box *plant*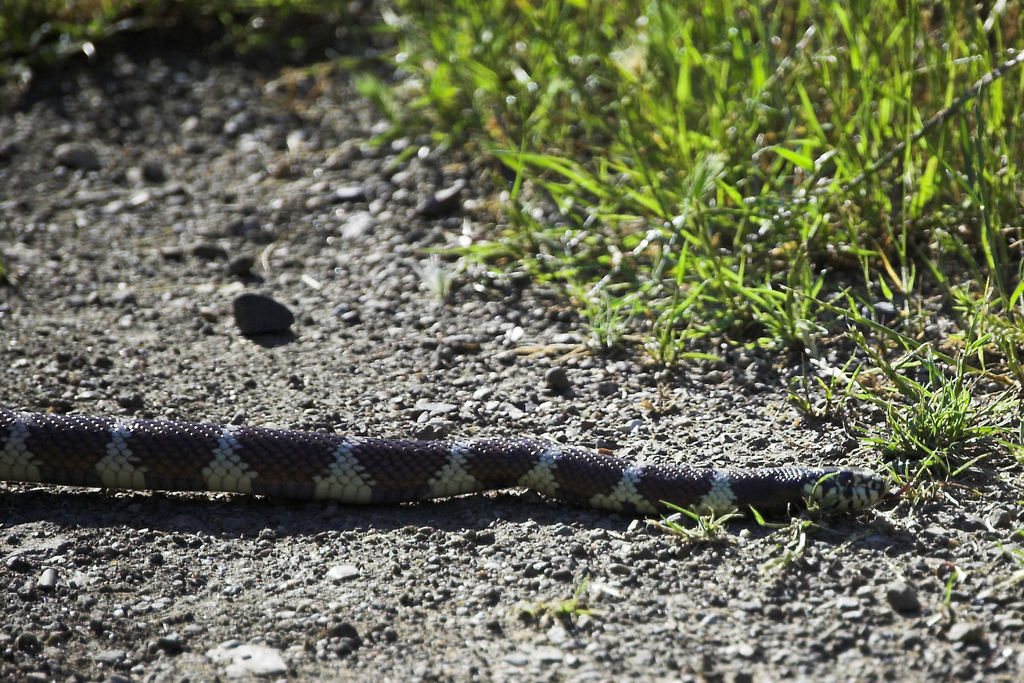
x1=973 y1=527 x2=1023 y2=568
